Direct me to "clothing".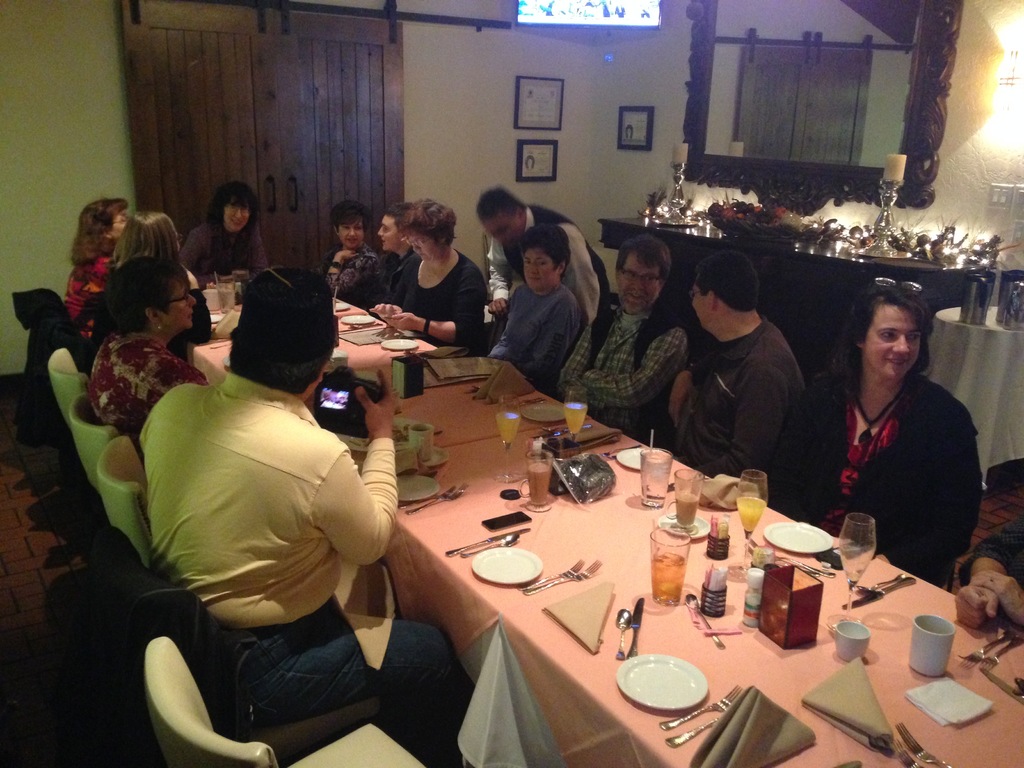
Direction: bbox(312, 243, 387, 301).
